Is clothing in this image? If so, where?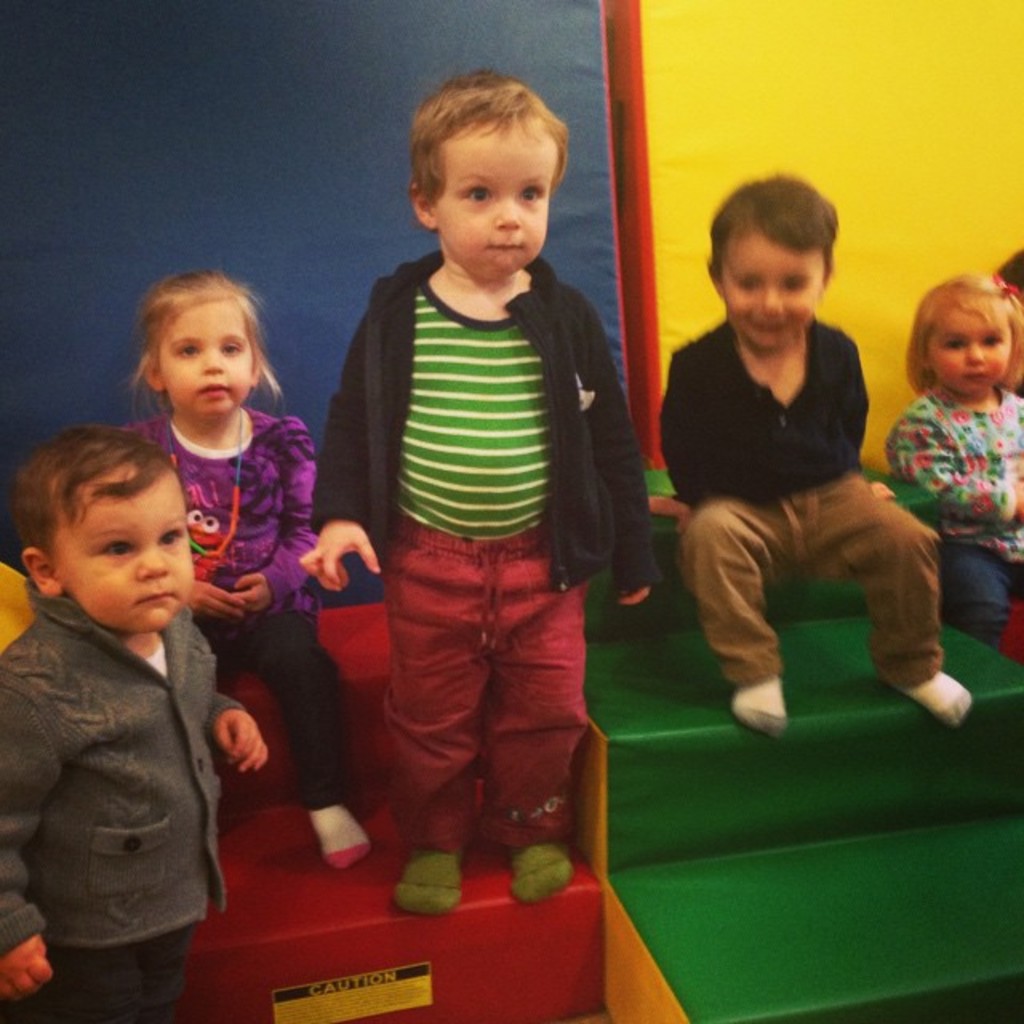
Yes, at 0, 581, 240, 1022.
